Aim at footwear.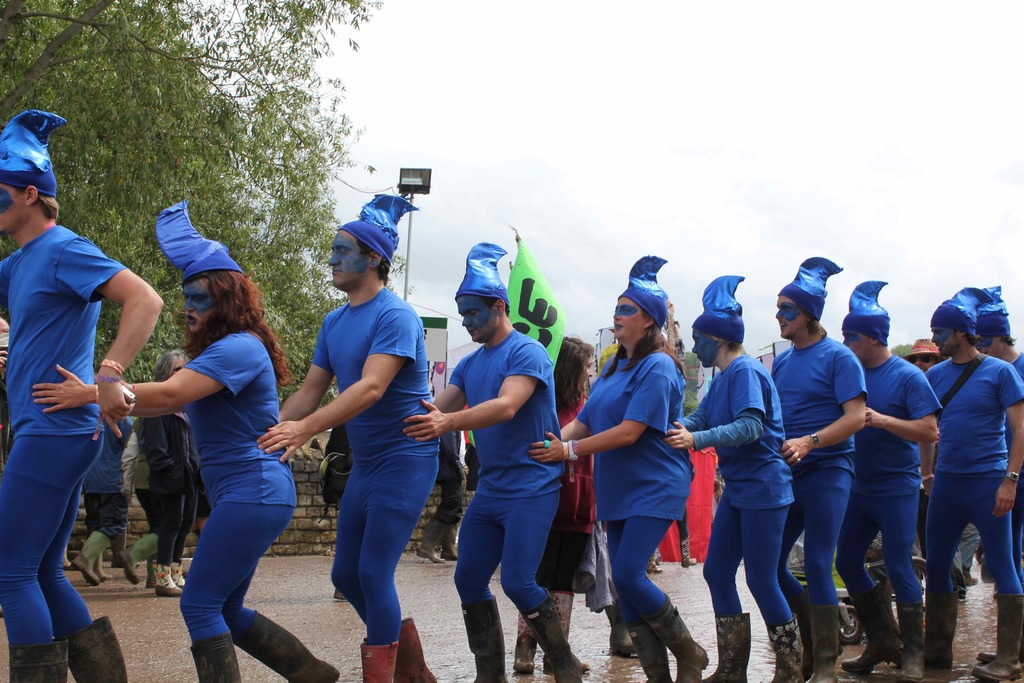
Aimed at bbox(115, 527, 162, 586).
